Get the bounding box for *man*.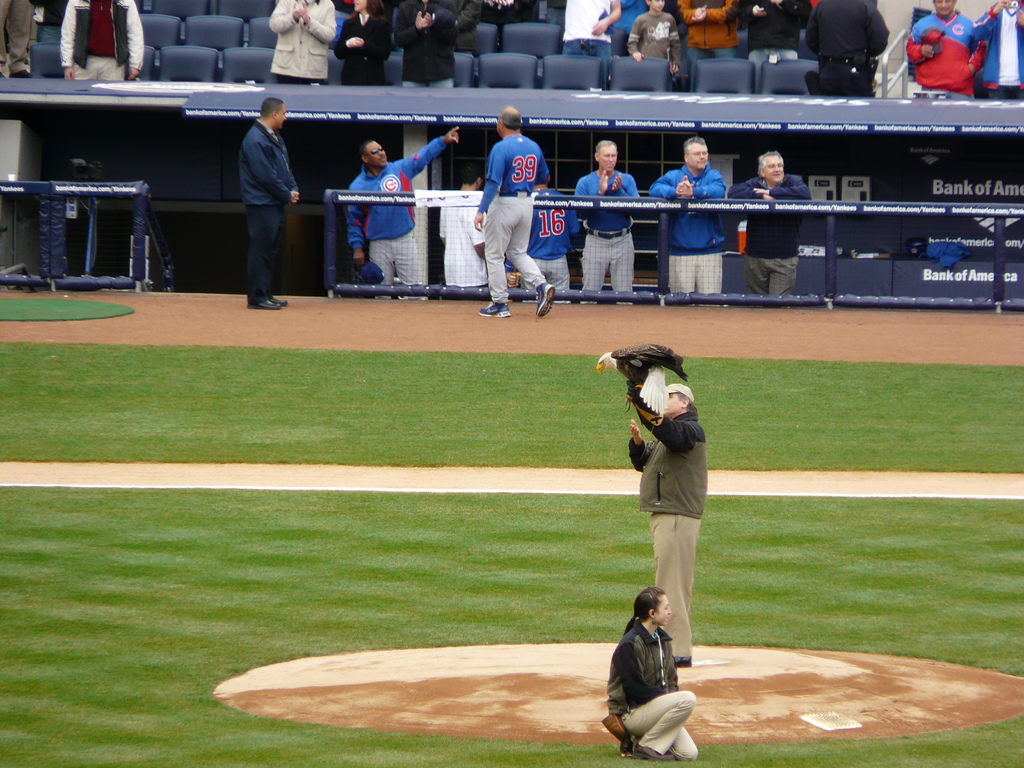
l=906, t=0, r=985, b=103.
